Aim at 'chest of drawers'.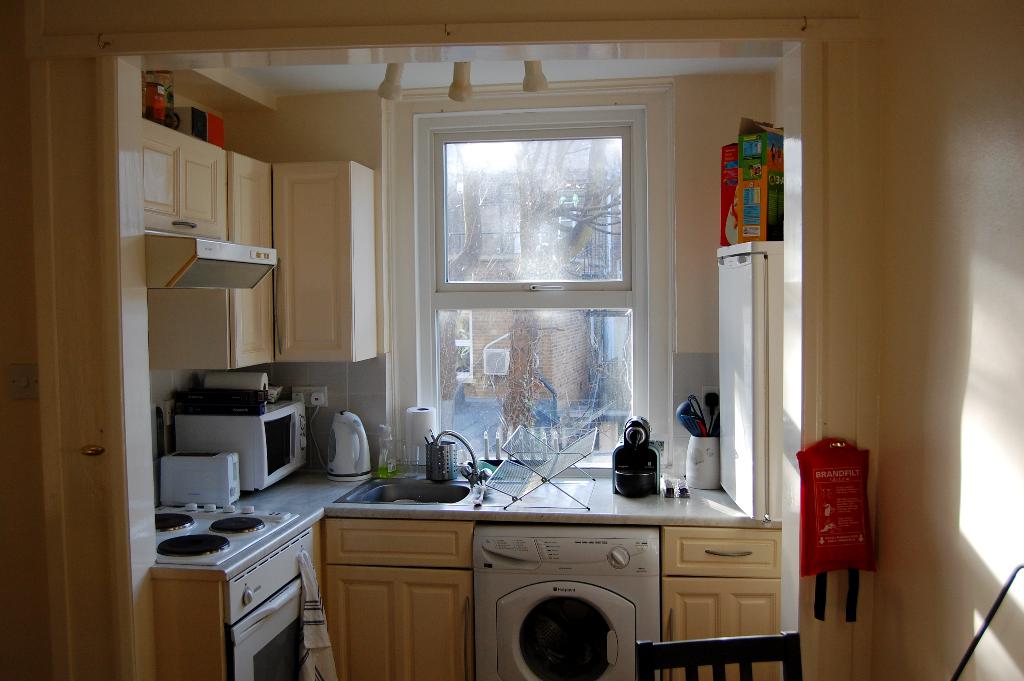
Aimed at pyautogui.locateOnScreen(661, 524, 783, 680).
